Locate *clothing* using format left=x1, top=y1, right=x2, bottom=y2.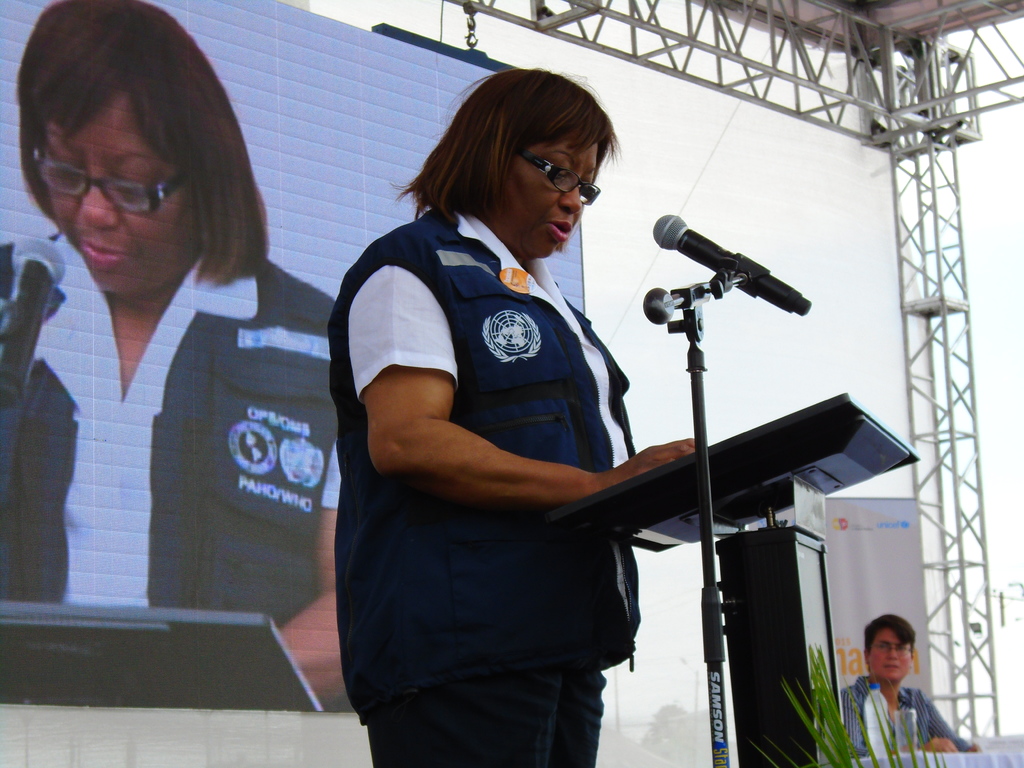
left=317, top=169, right=674, bottom=716.
